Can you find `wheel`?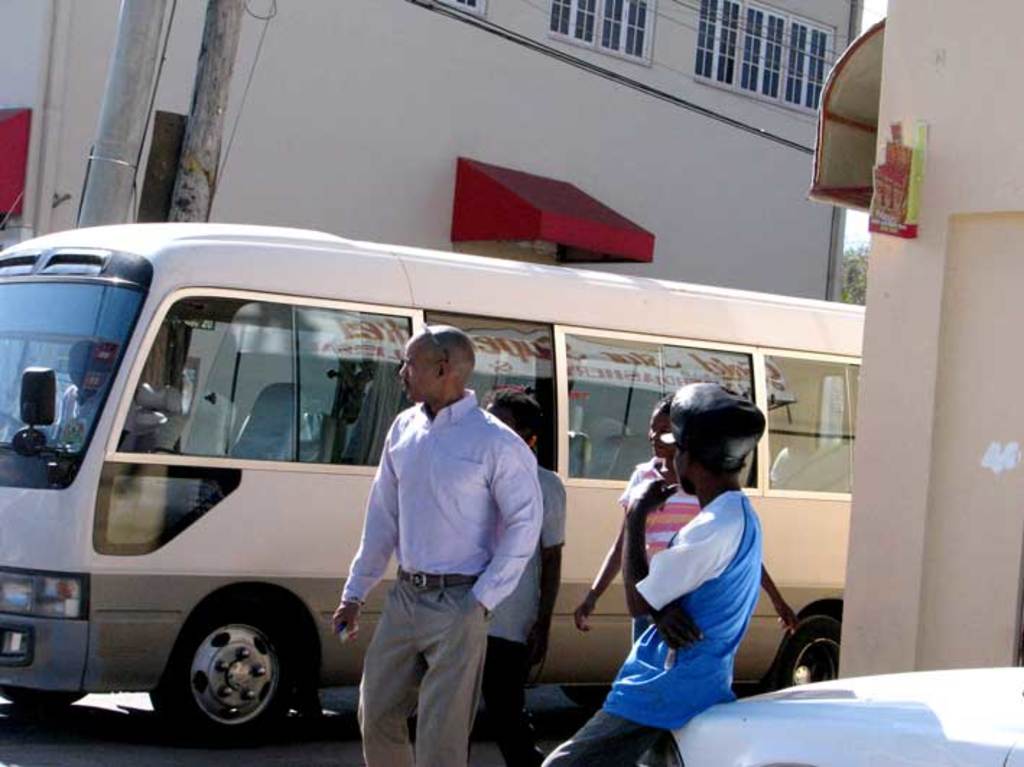
Yes, bounding box: x1=562, y1=682, x2=611, y2=714.
